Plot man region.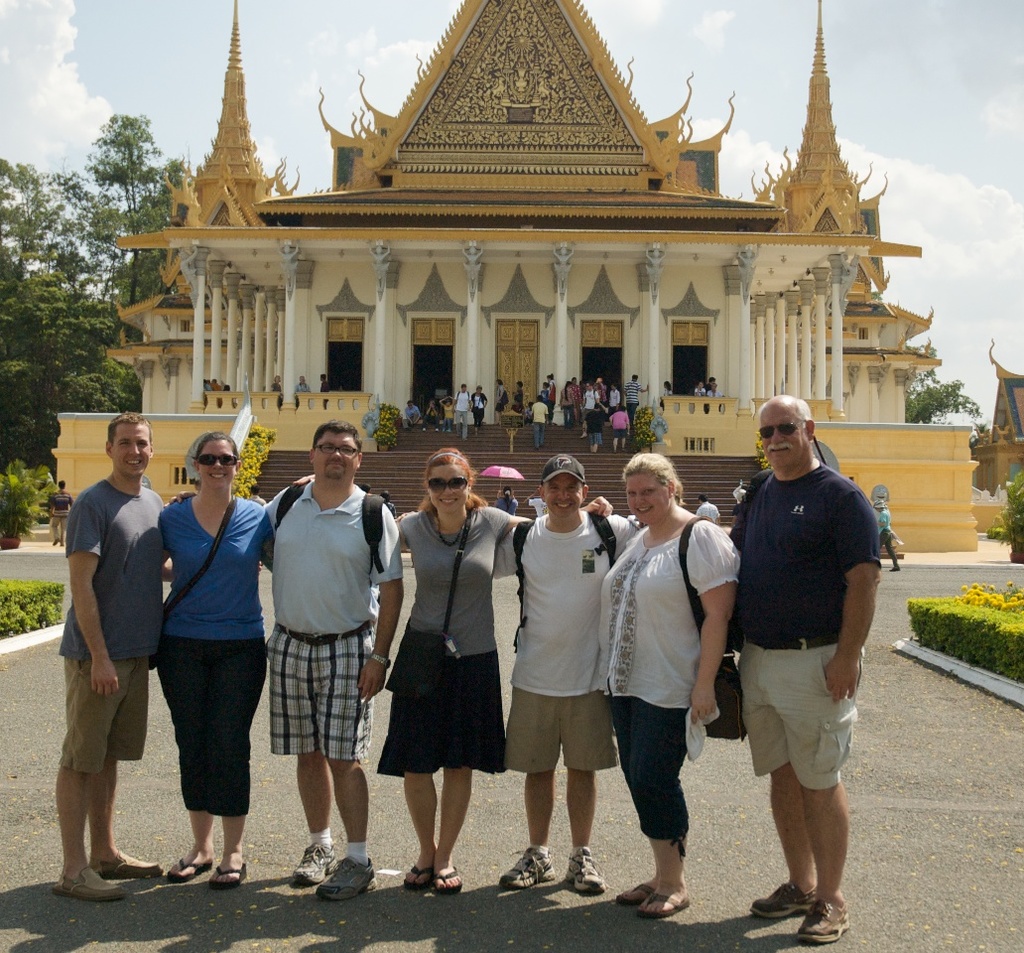
Plotted at x1=525 y1=399 x2=533 y2=424.
